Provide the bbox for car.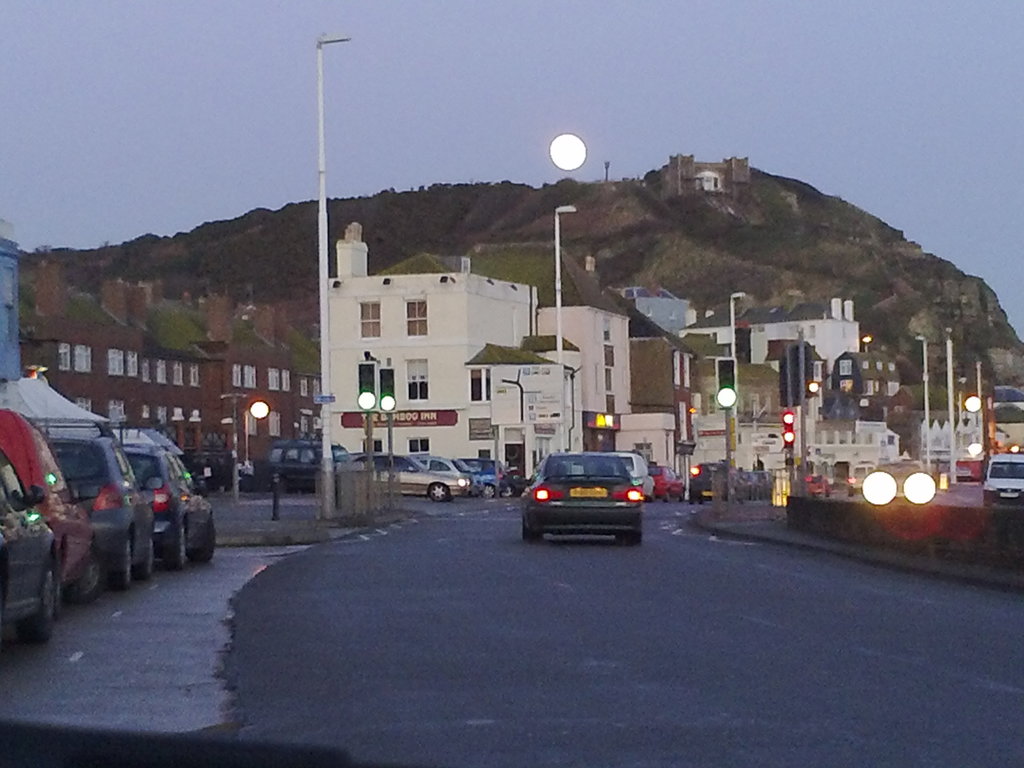
509,456,642,547.
